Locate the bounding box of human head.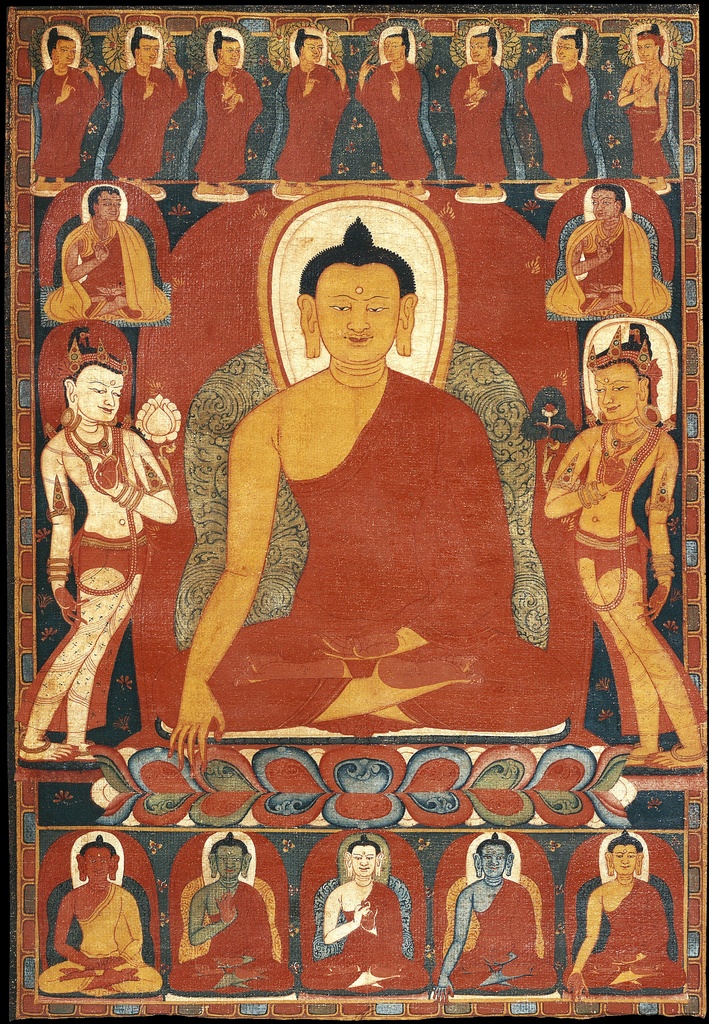
Bounding box: 382 34 403 61.
